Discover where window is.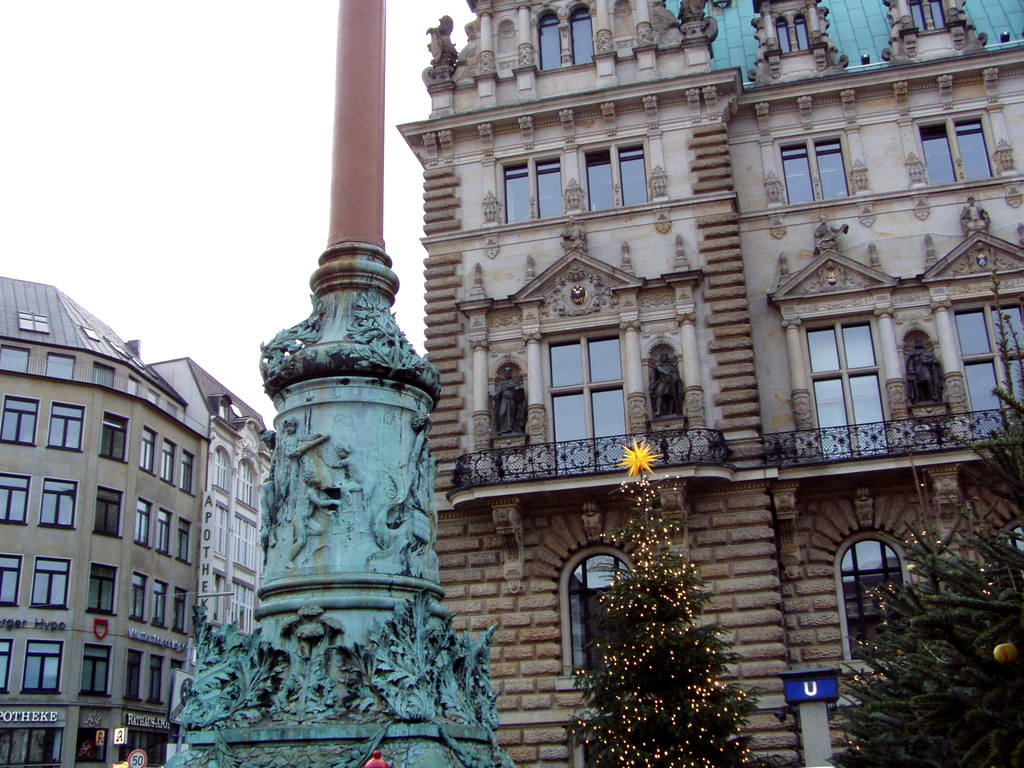
Discovered at (left=128, top=373, right=138, bottom=394).
